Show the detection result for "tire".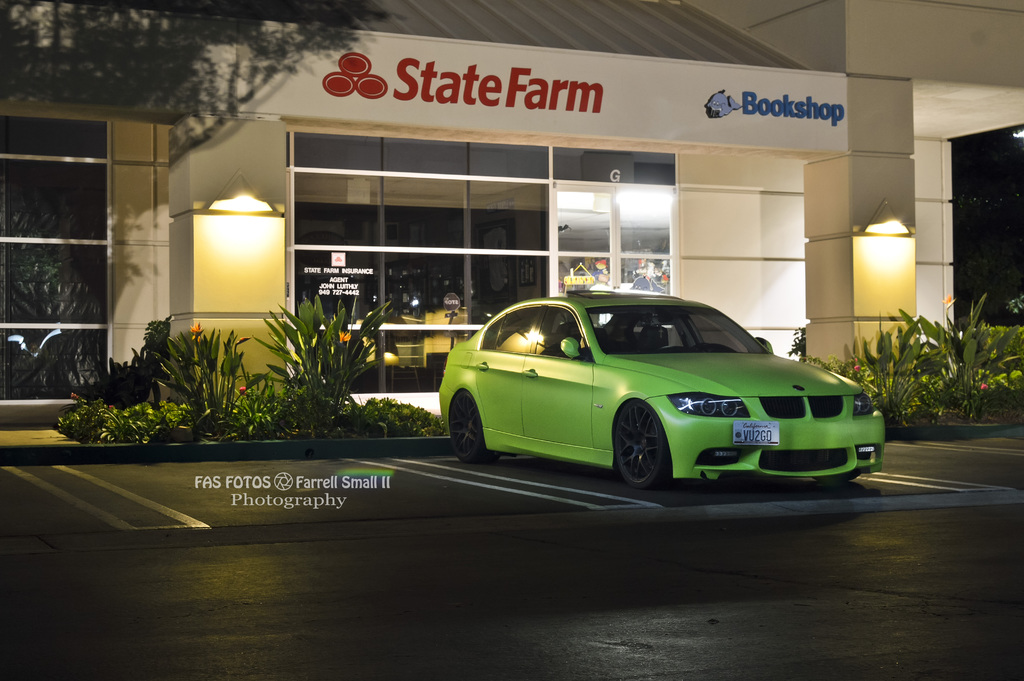
BBox(812, 470, 860, 484).
